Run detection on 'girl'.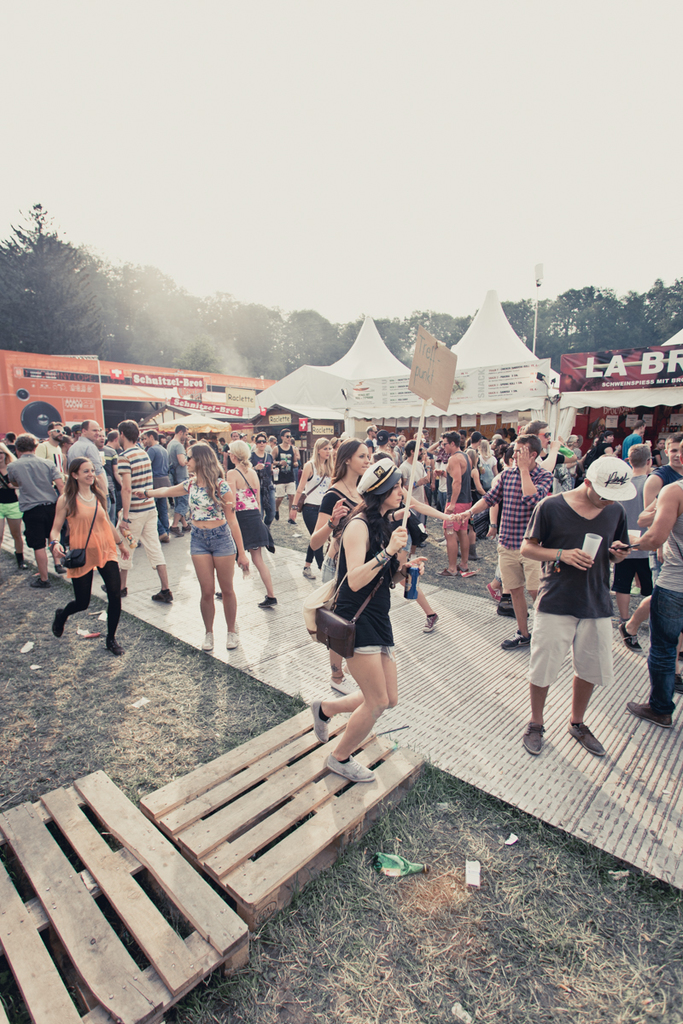
Result: bbox=[135, 439, 249, 651].
